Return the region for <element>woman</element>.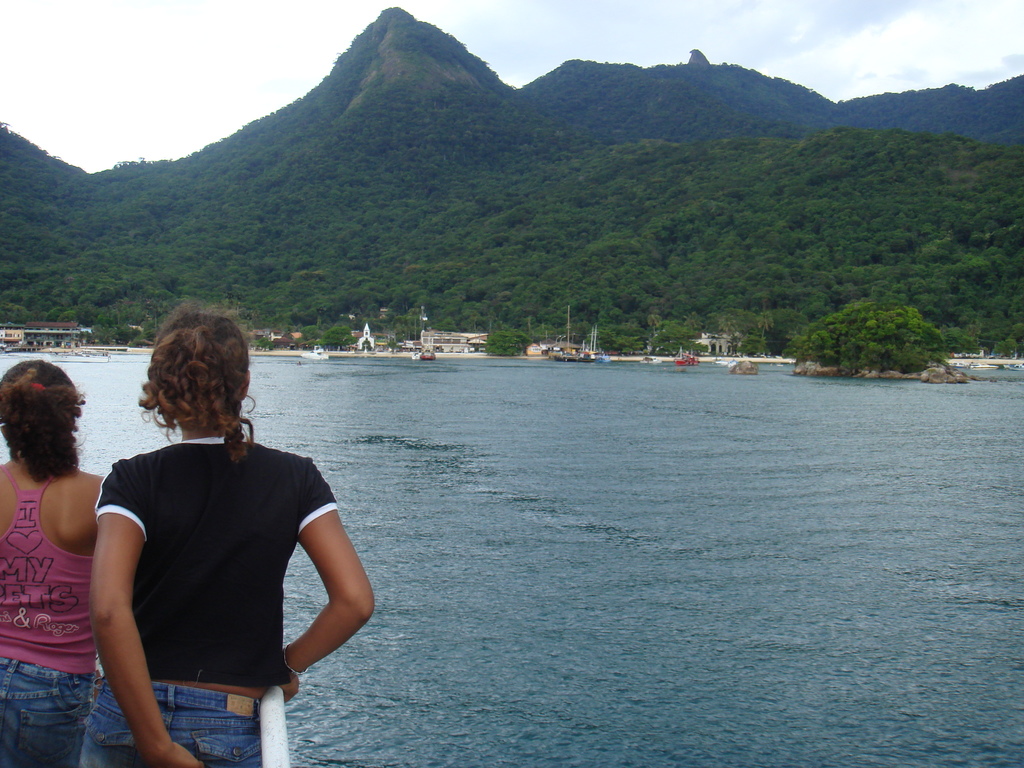
[0,359,108,767].
